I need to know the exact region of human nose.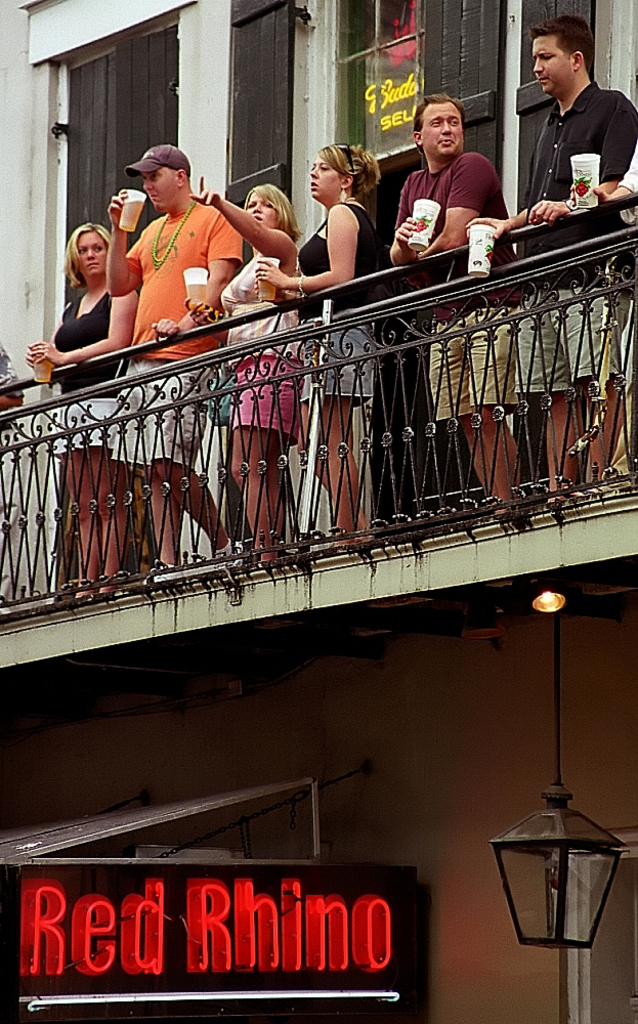
Region: Rect(311, 166, 321, 177).
